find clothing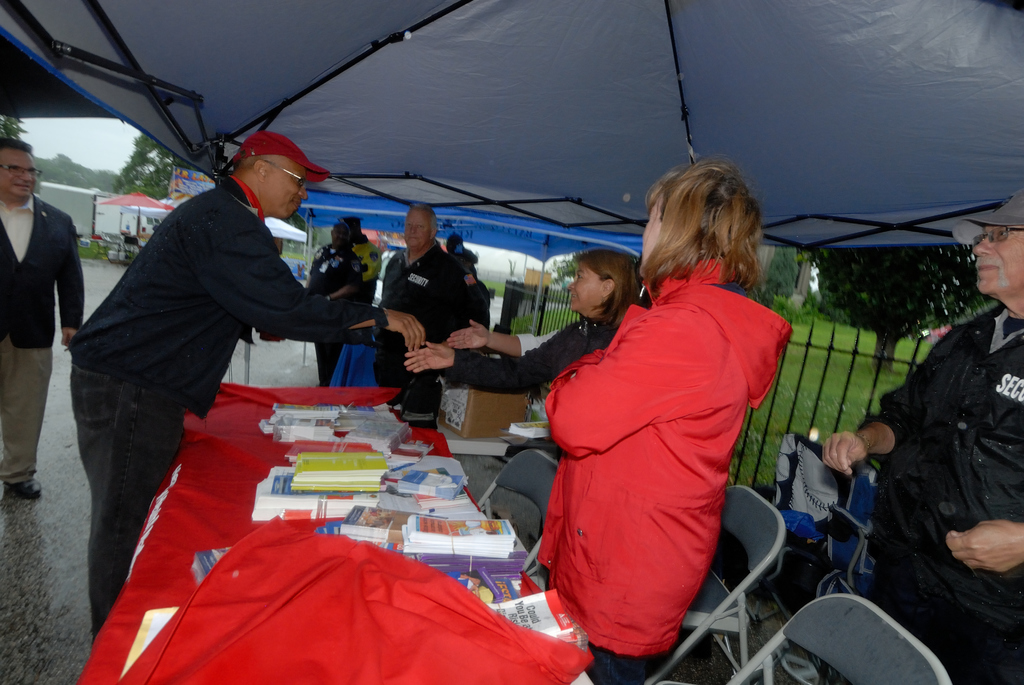
452/314/605/391
